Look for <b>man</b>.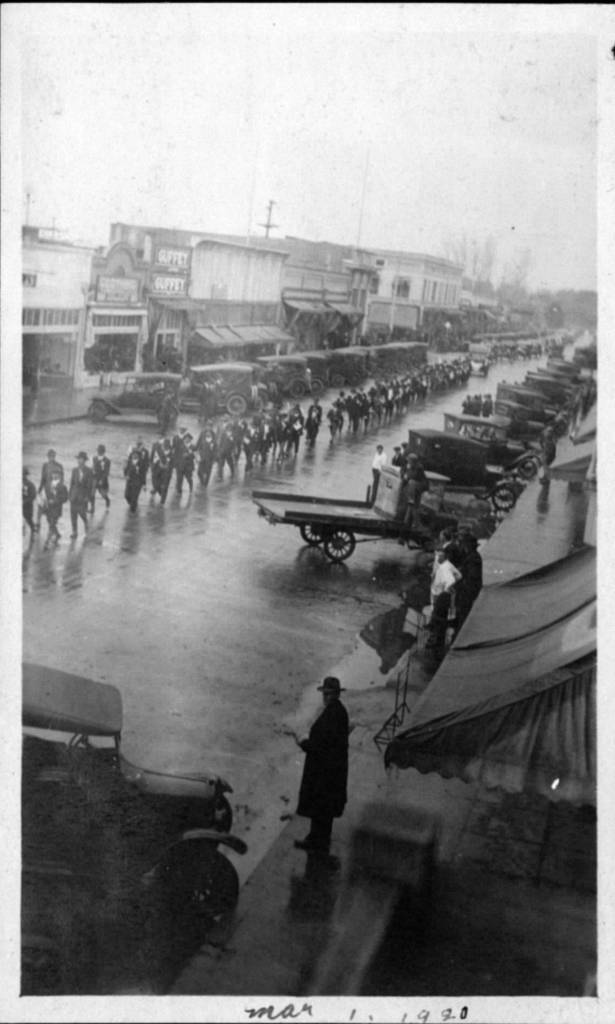
Found: [119,447,142,501].
